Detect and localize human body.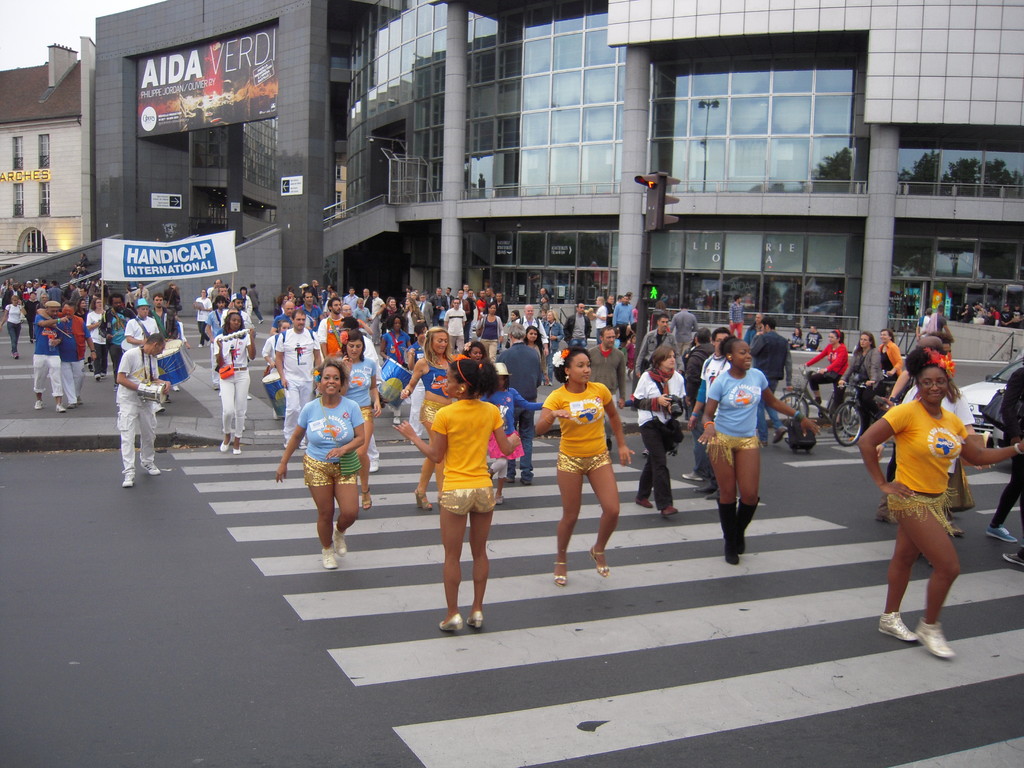
Localized at {"x1": 165, "y1": 287, "x2": 185, "y2": 317}.
